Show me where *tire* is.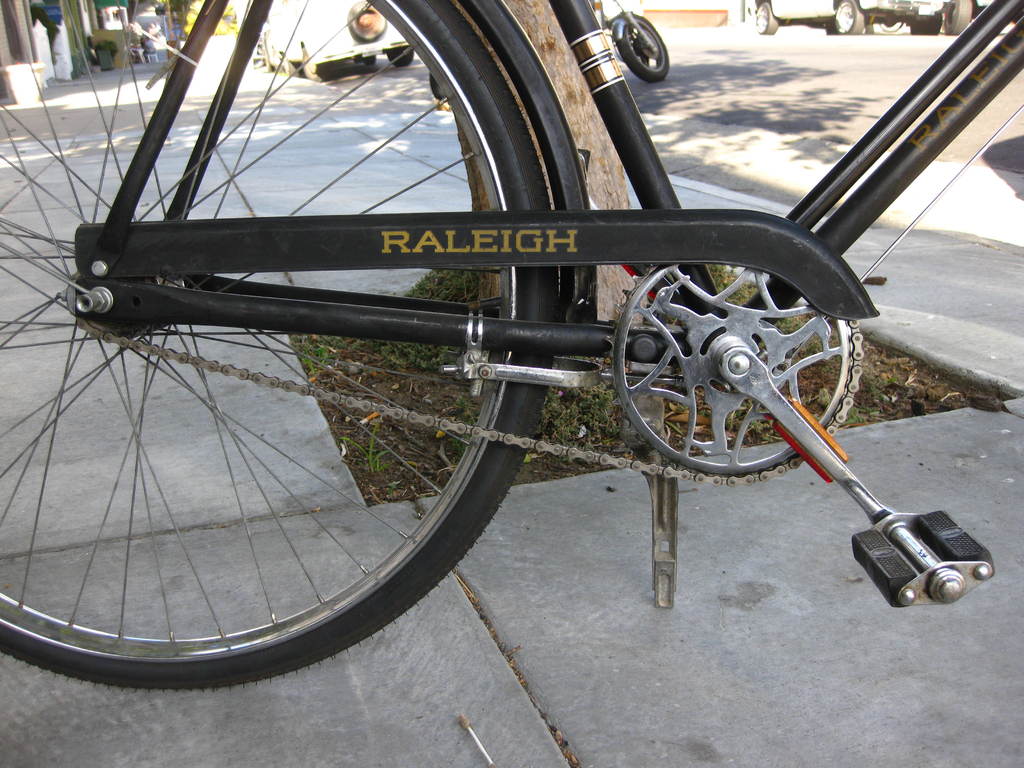
*tire* is at pyautogui.locateOnScreen(346, 3, 385, 41).
